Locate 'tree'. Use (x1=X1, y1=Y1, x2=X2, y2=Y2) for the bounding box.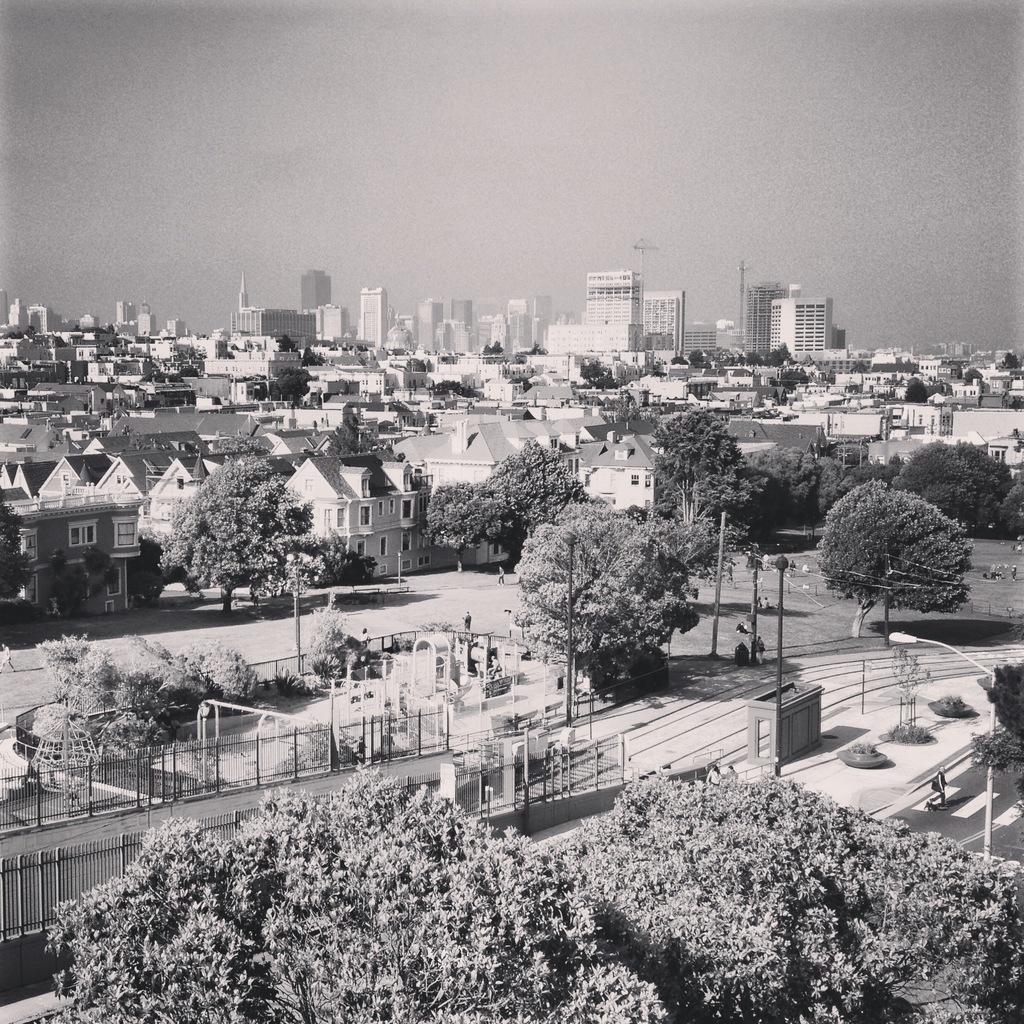
(x1=905, y1=371, x2=931, y2=403).
